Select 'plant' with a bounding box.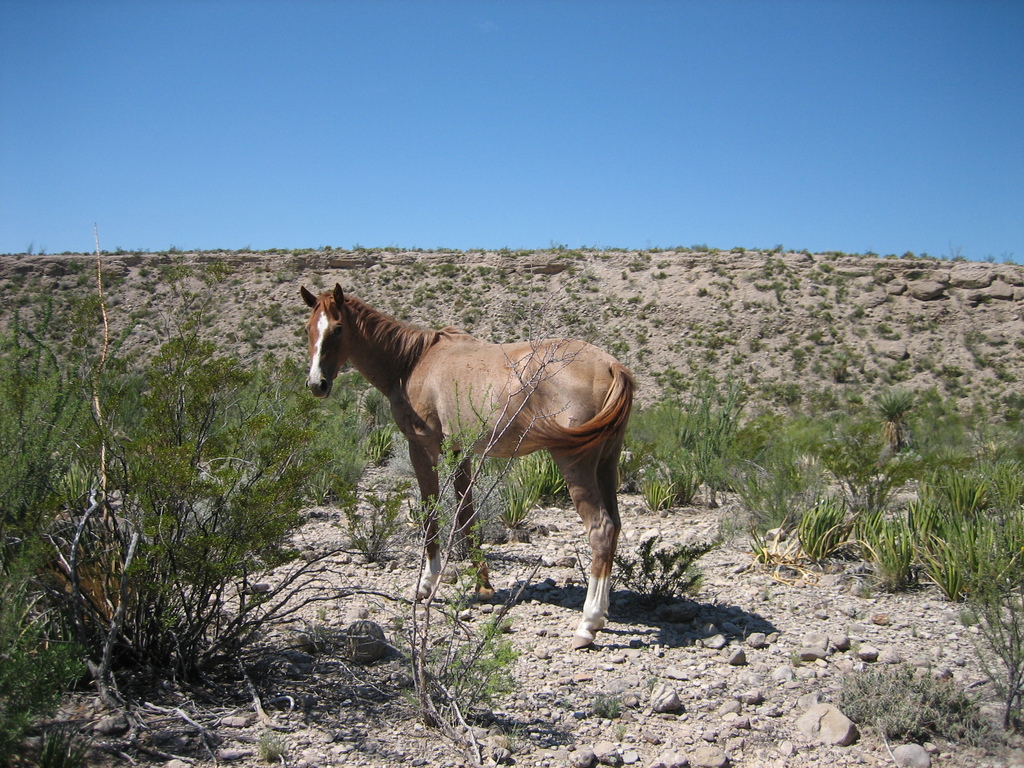
1010/335/1023/349.
